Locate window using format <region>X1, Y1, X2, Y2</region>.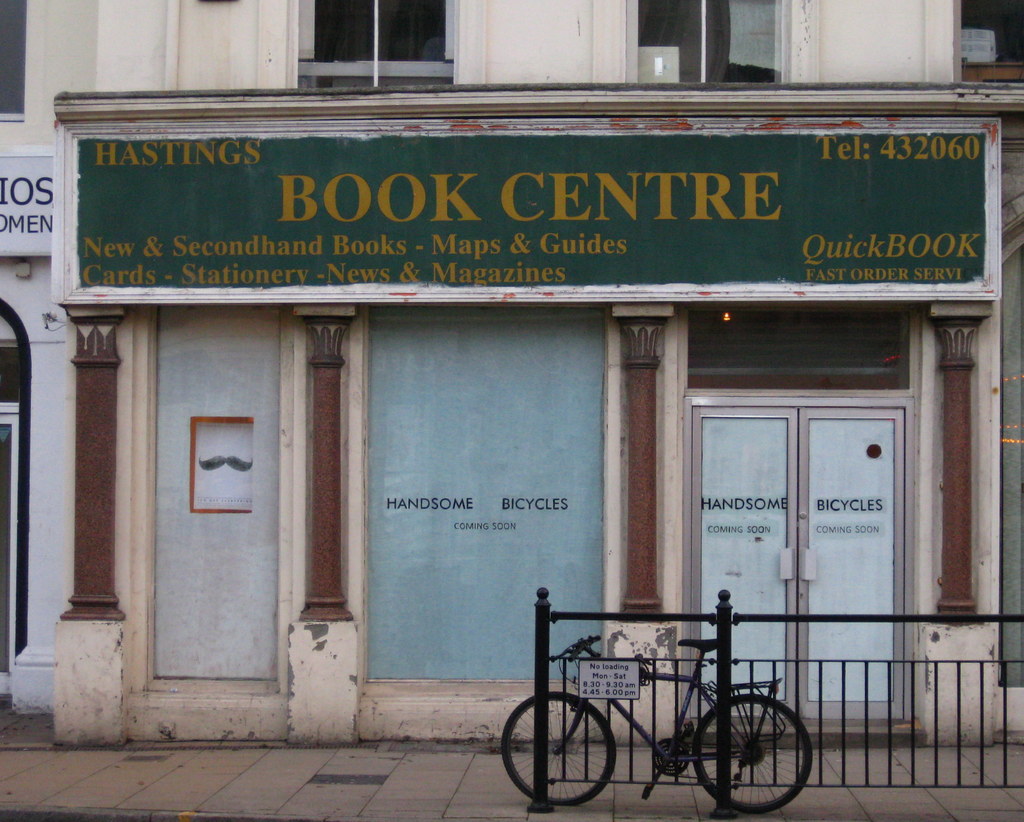
<region>623, 3, 817, 86</region>.
